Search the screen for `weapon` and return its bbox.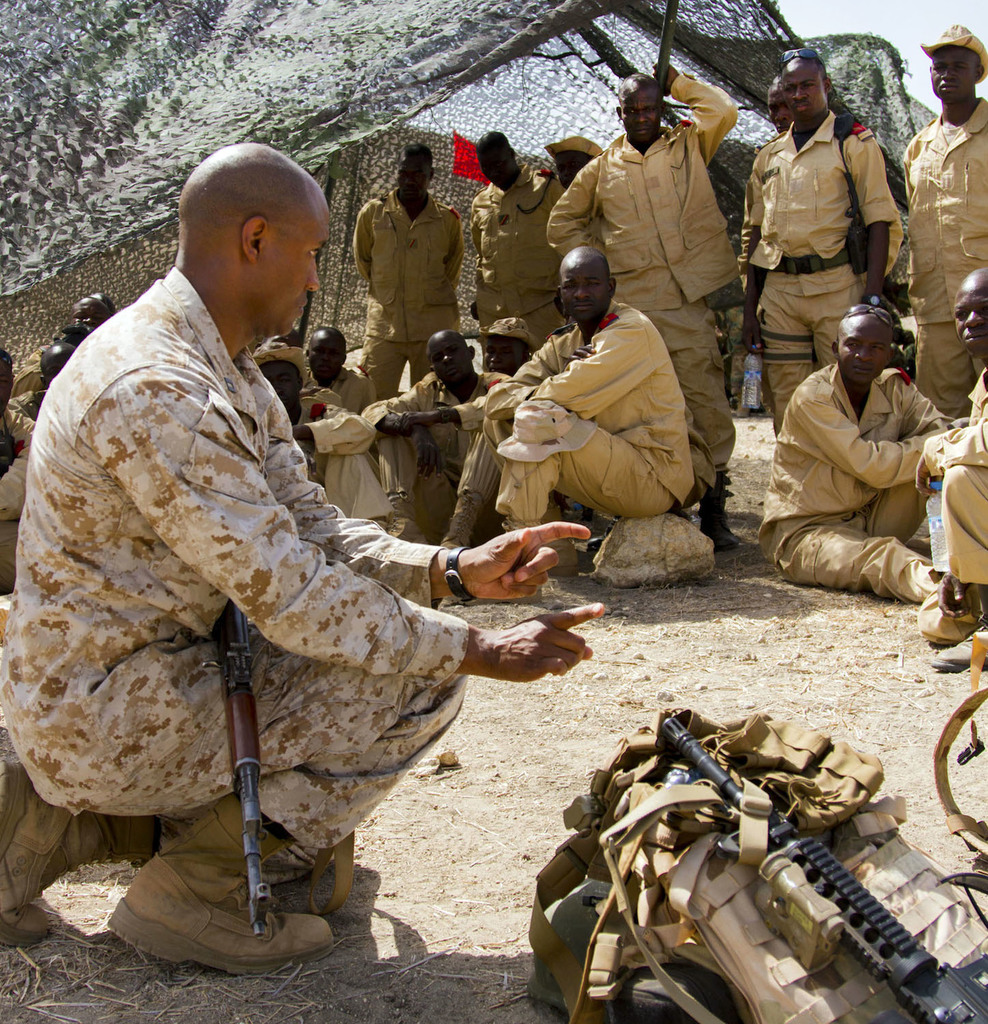
Found: l=569, t=708, r=971, b=1000.
